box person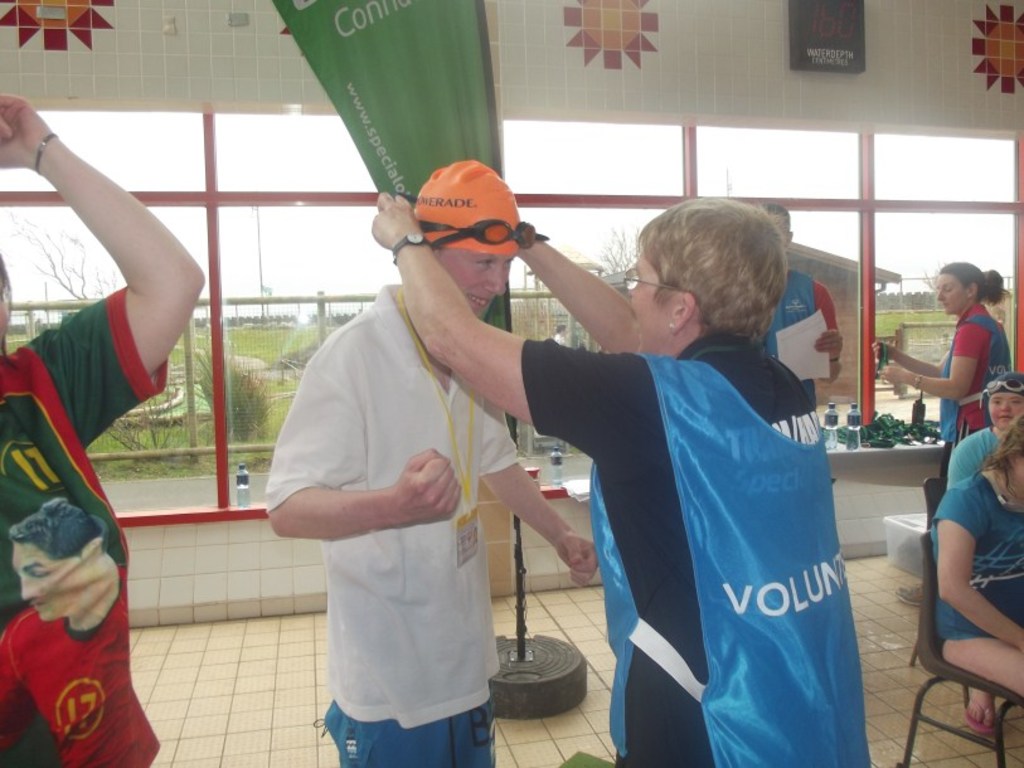
BBox(945, 373, 1023, 733)
